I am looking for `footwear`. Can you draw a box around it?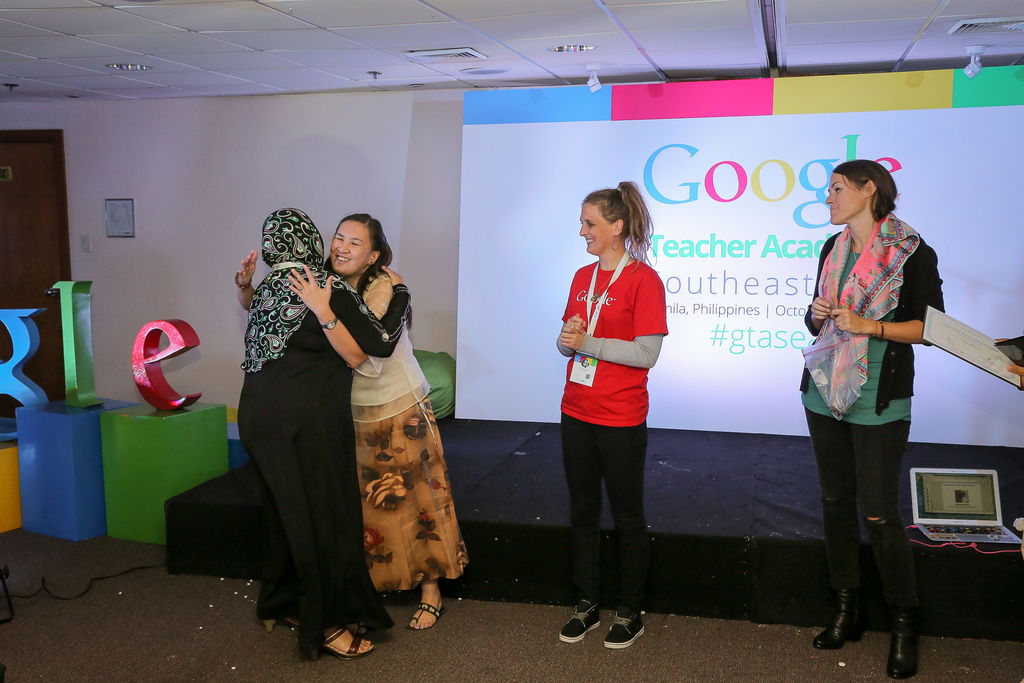
Sure, the bounding box is rect(601, 597, 648, 651).
